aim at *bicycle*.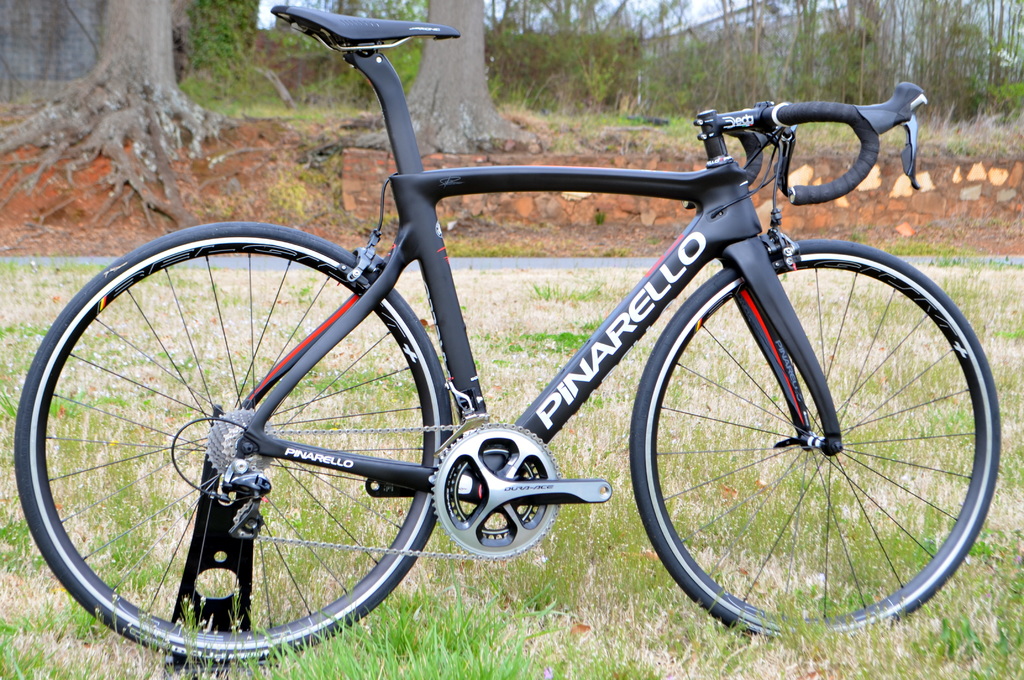
Aimed at (x1=13, y1=4, x2=1003, y2=667).
